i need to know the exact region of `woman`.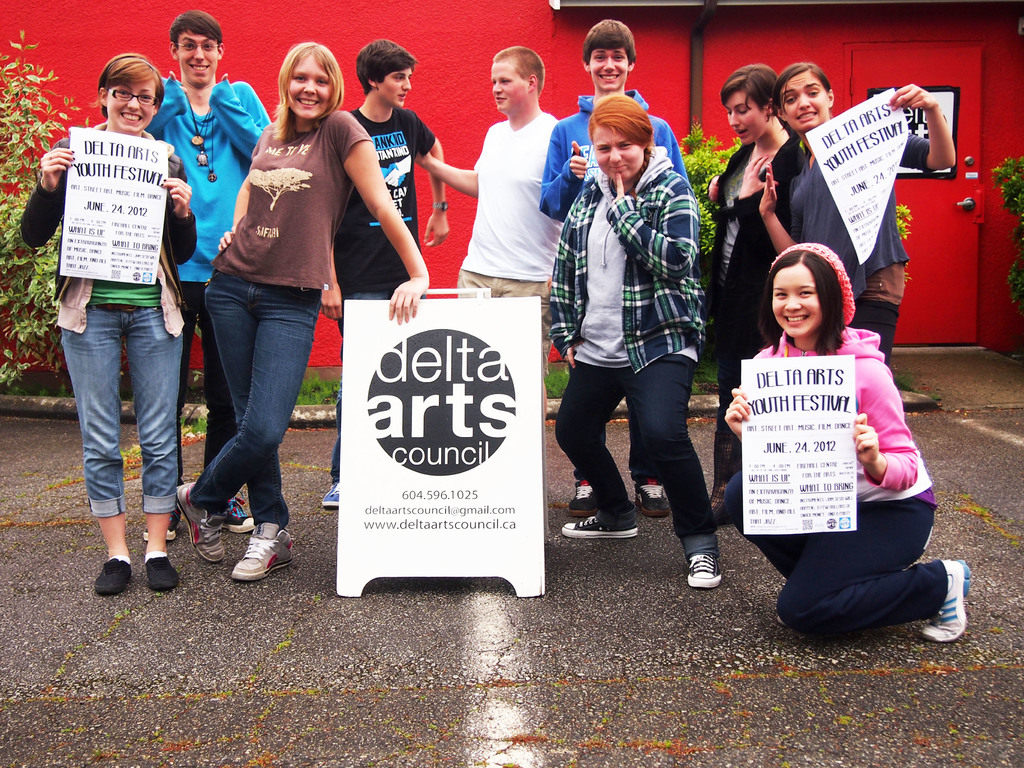
Region: locate(162, 45, 358, 558).
